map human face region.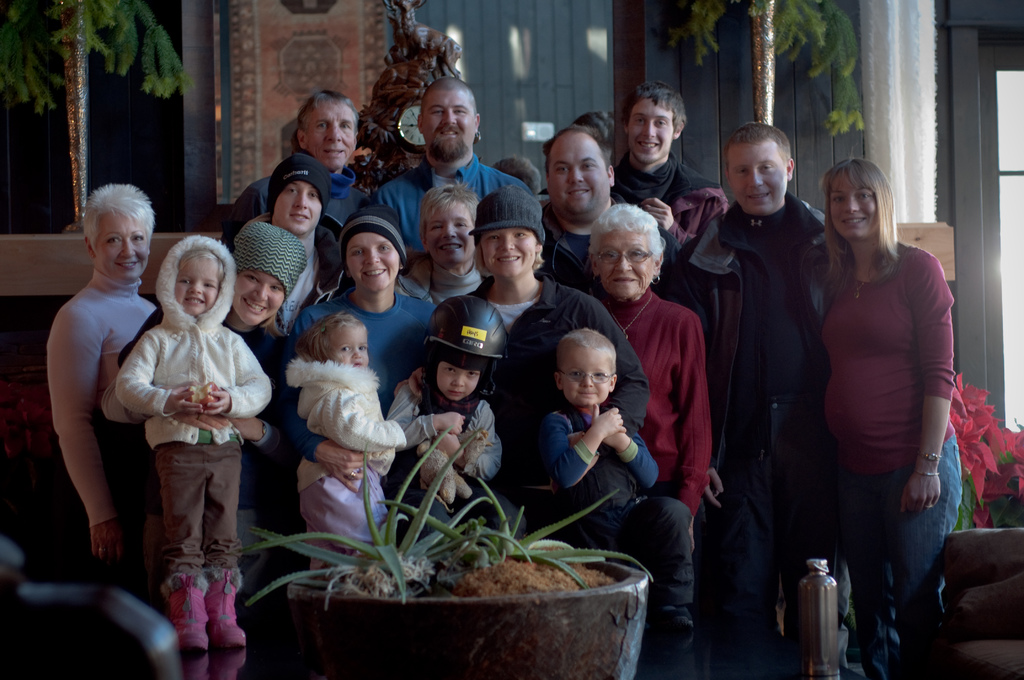
Mapped to crop(624, 98, 671, 165).
